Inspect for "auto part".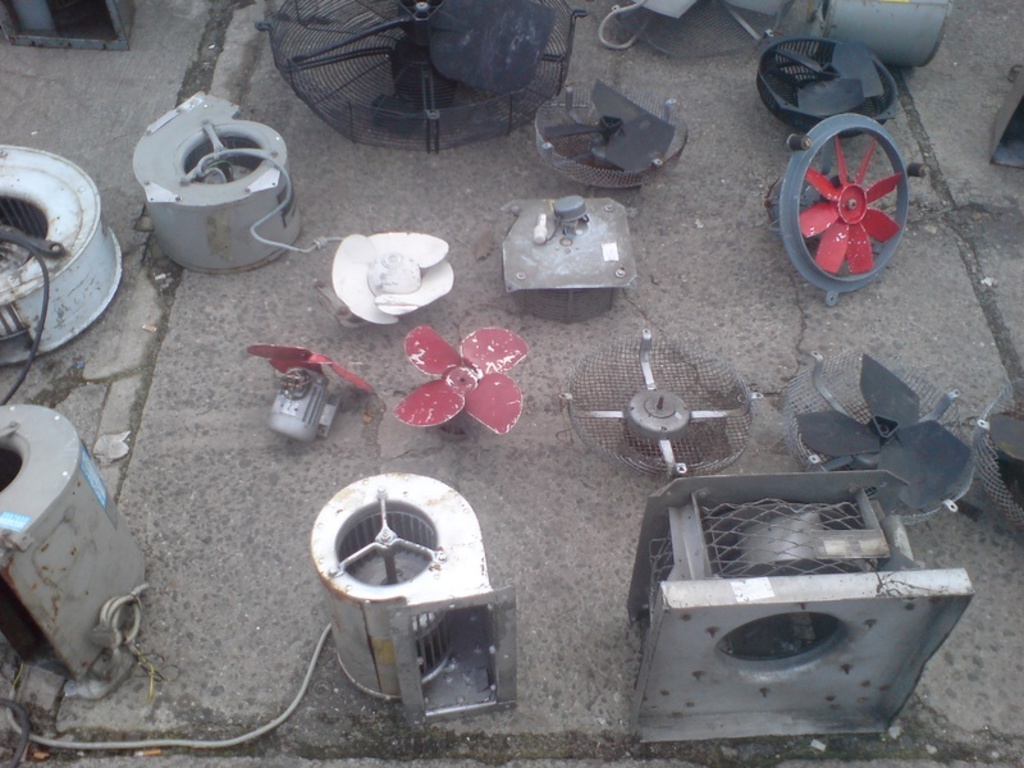
Inspection: (left=809, top=0, right=950, bottom=72).
